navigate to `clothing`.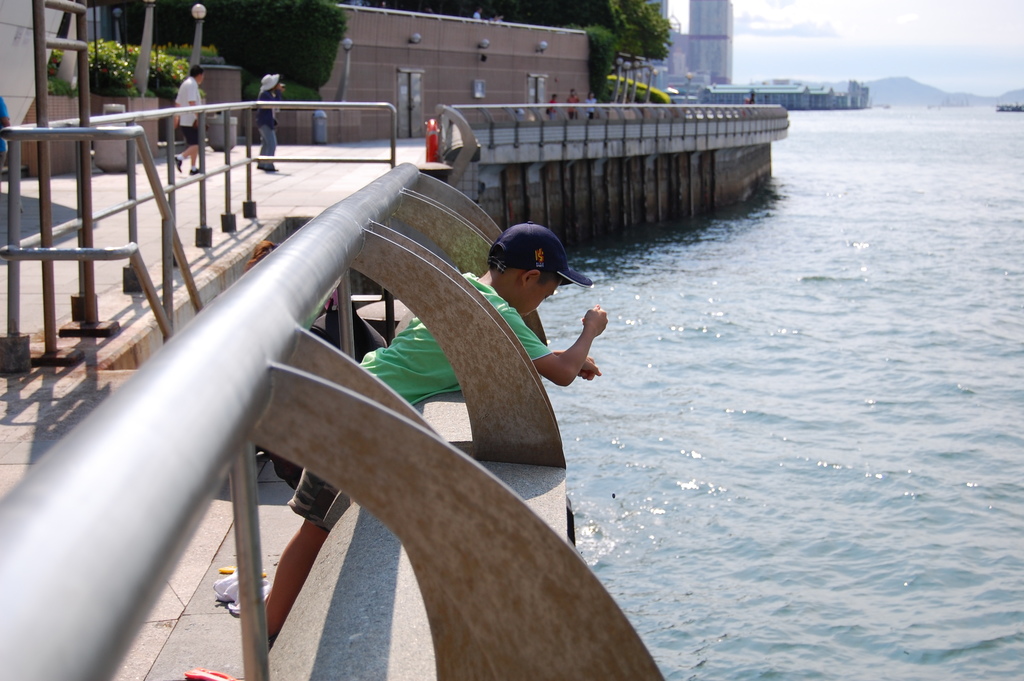
Navigation target: [left=255, top=88, right=287, bottom=163].
